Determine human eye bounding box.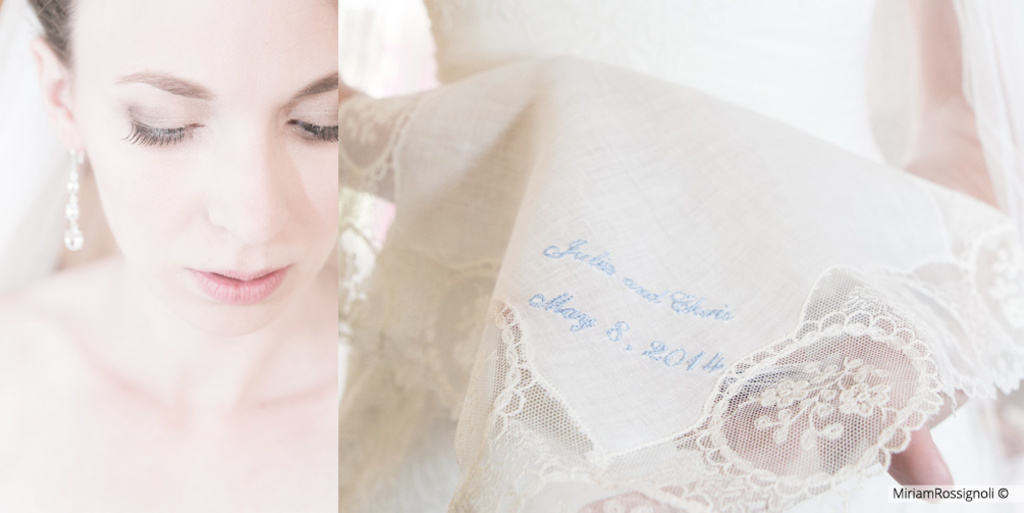
Determined: l=107, t=93, r=201, b=144.
